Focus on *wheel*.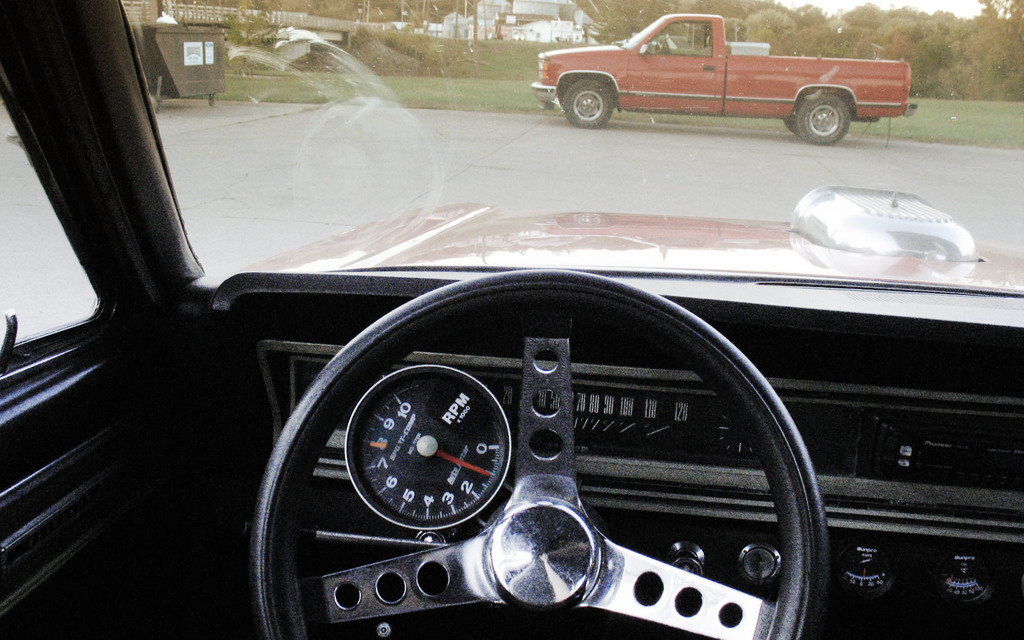
Focused at {"left": 659, "top": 36, "right": 669, "bottom": 53}.
